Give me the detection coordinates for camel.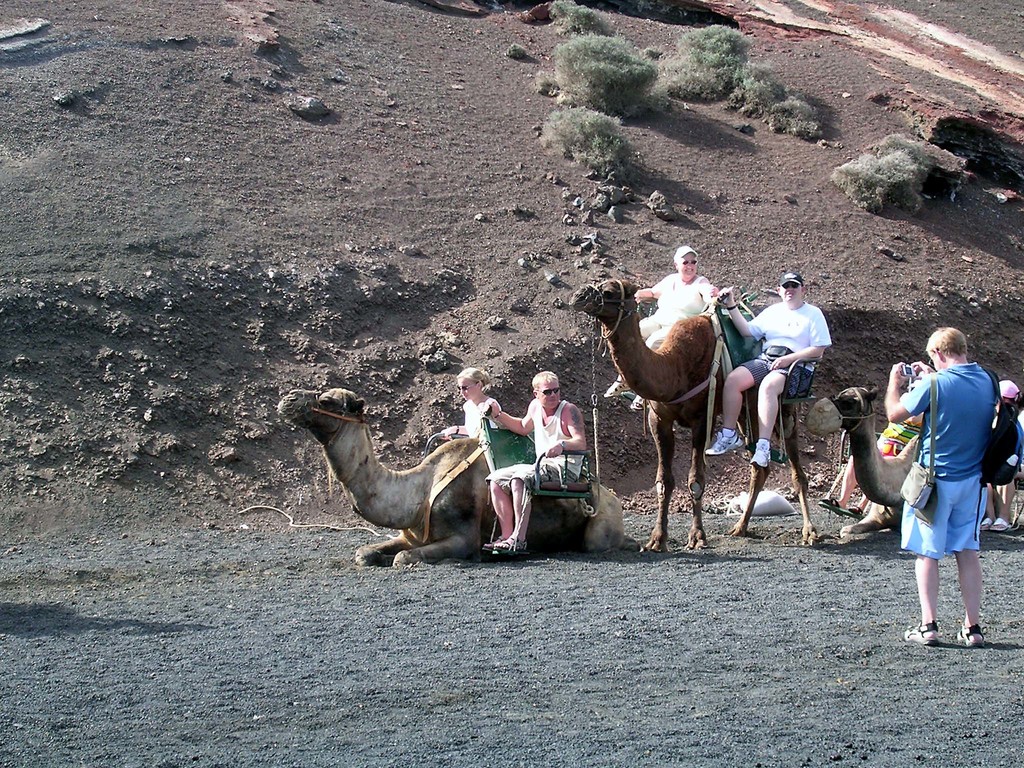
804,384,1012,538.
